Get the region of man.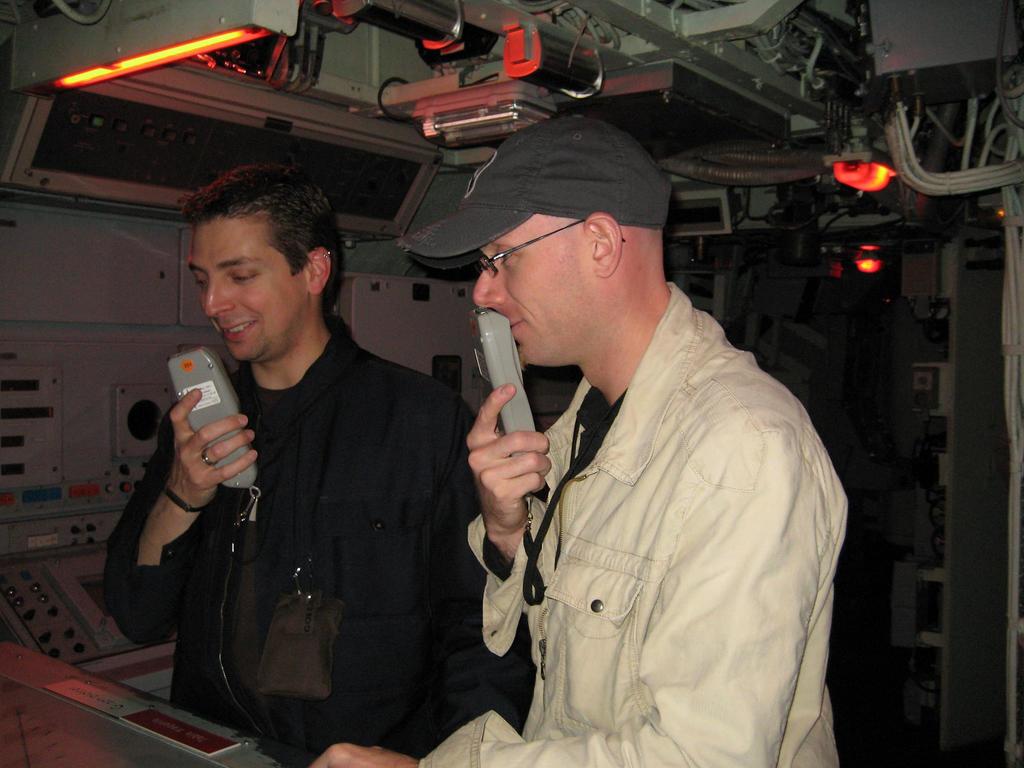
Rect(358, 104, 871, 767).
